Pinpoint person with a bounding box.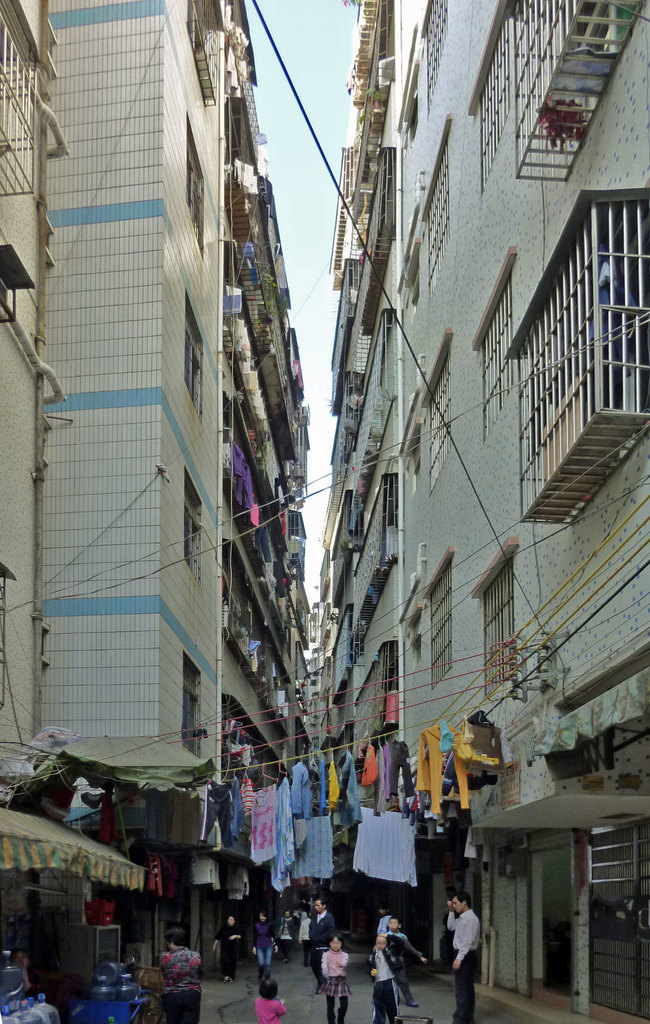
{"x1": 320, "y1": 934, "x2": 352, "y2": 1023}.
